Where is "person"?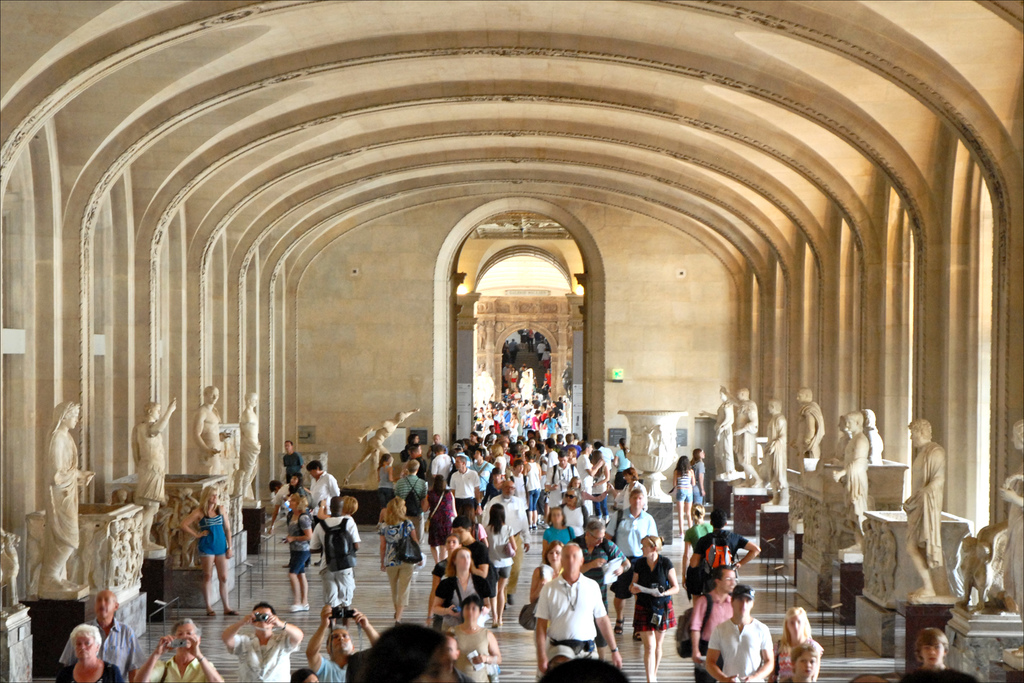
(682,508,765,591).
